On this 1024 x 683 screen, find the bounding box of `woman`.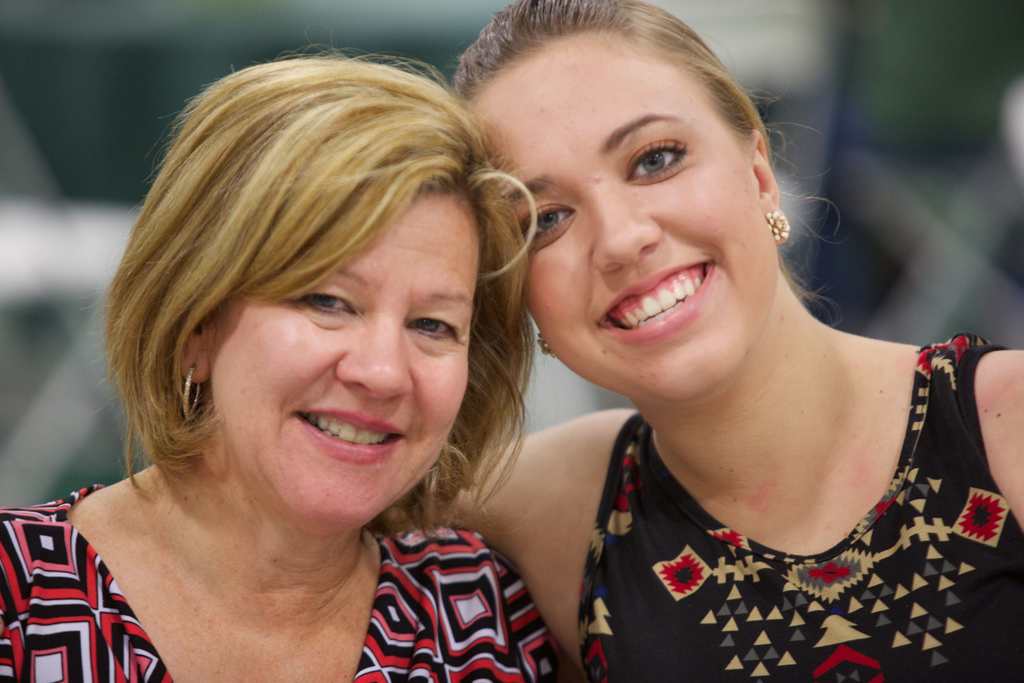
Bounding box: 0/54/567/682.
